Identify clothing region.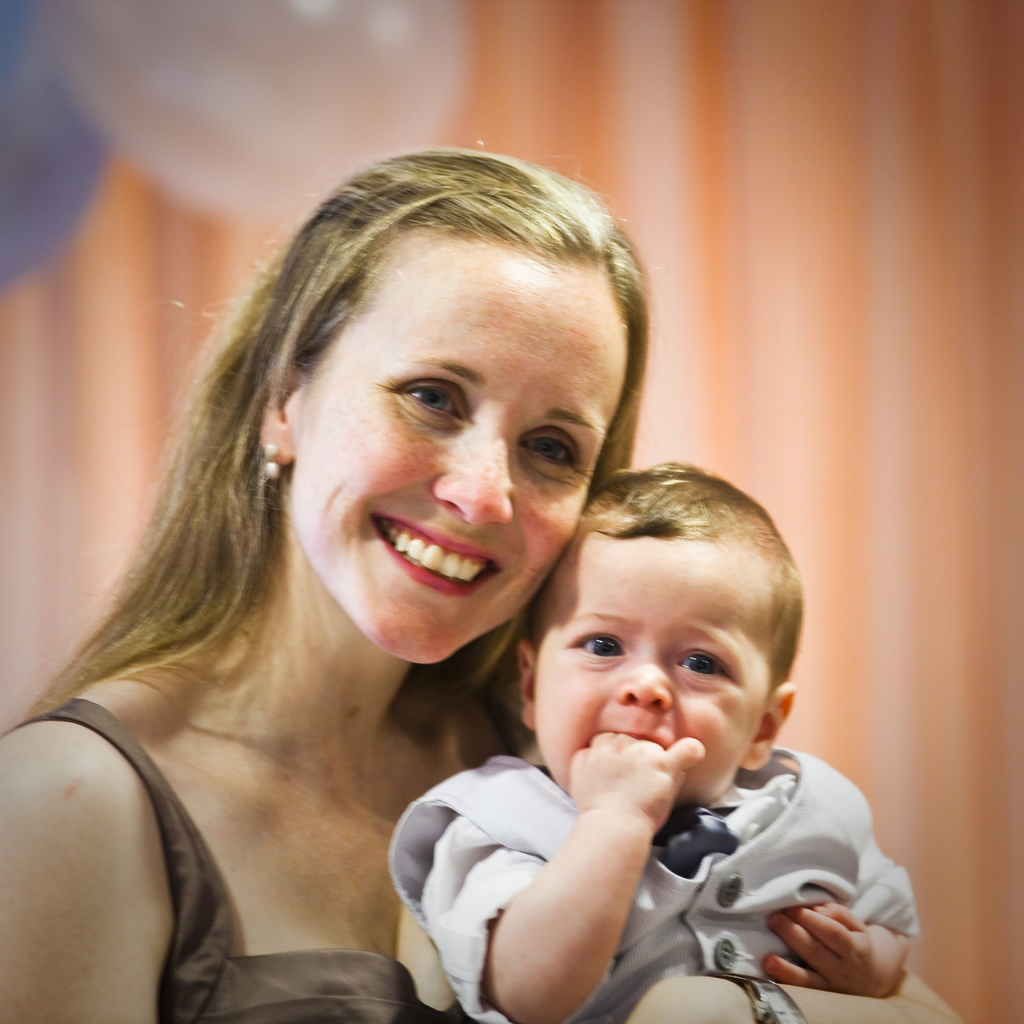
Region: [x1=3, y1=691, x2=469, y2=1023].
